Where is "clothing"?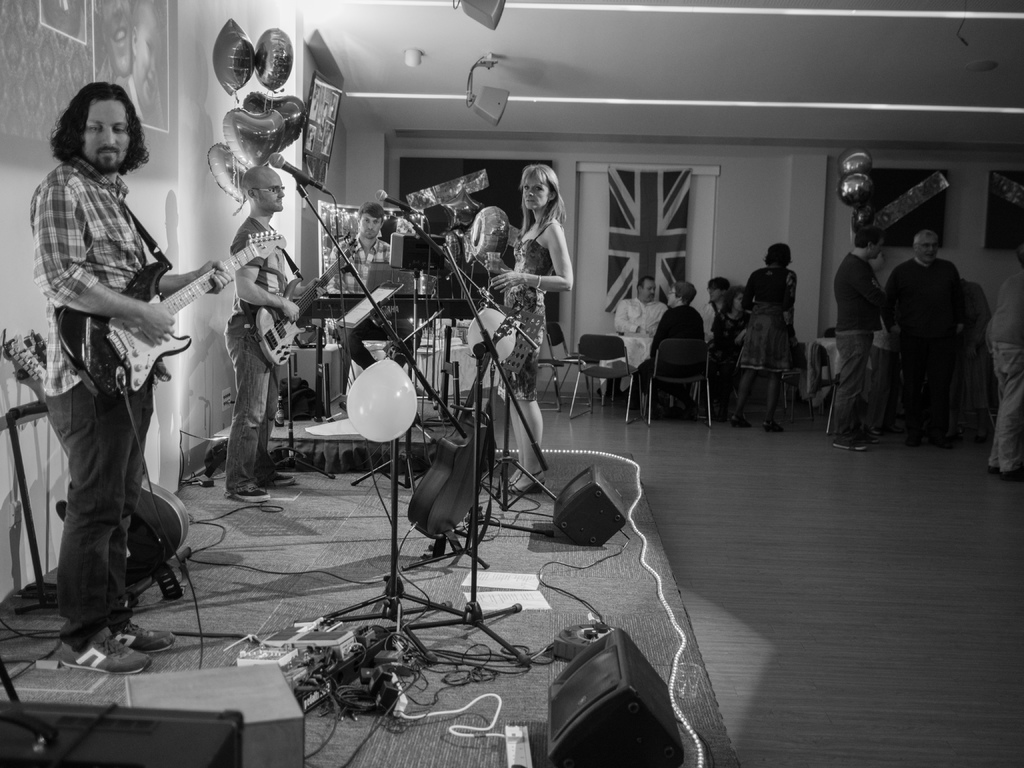
BBox(707, 289, 723, 329).
